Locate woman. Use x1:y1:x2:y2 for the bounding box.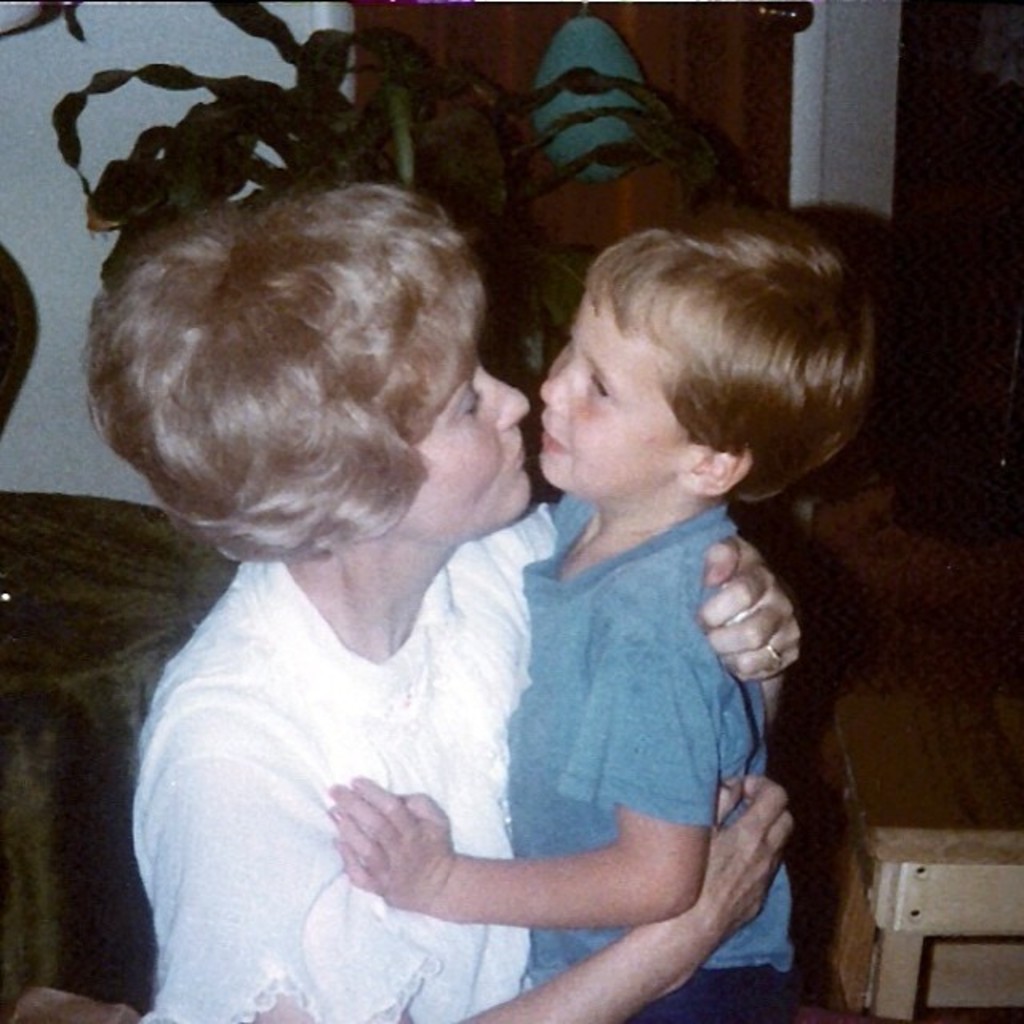
102:154:744:1023.
